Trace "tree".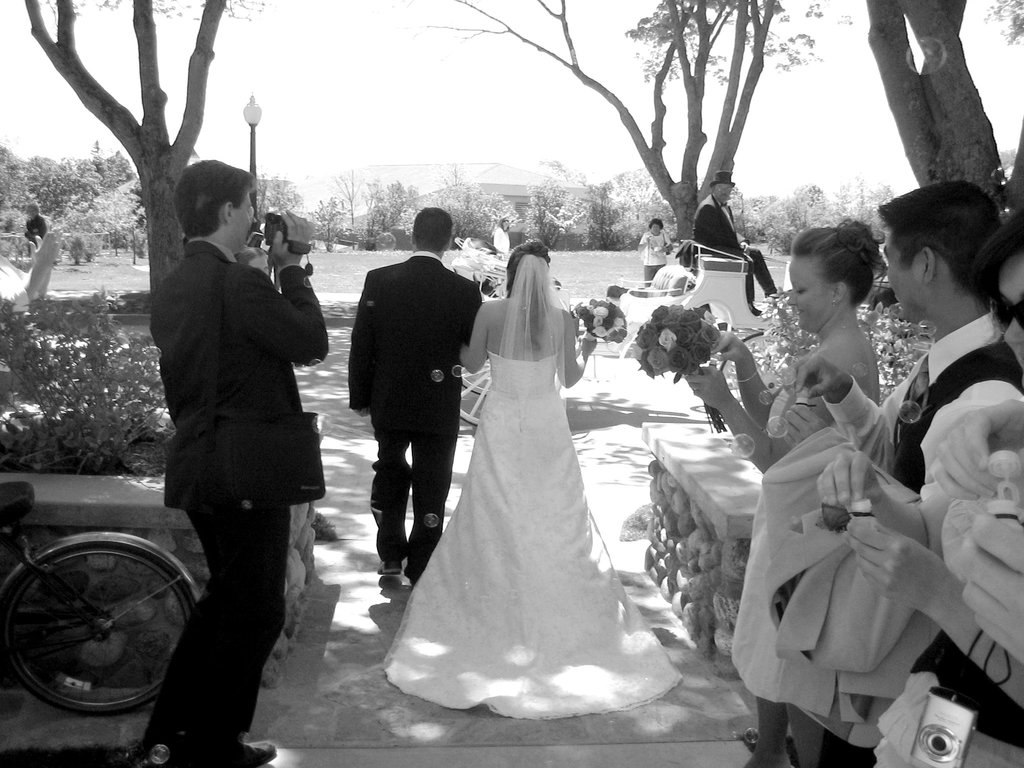
Traced to select_region(527, 154, 591, 250).
